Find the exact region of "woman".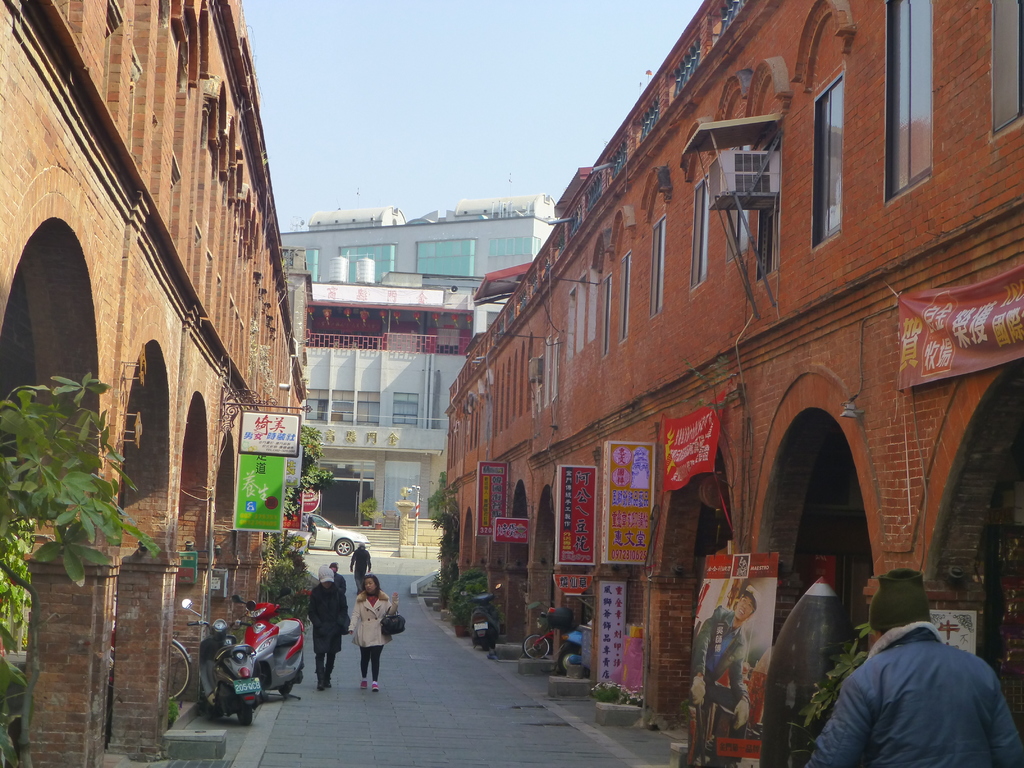
Exact region: 349, 575, 397, 691.
